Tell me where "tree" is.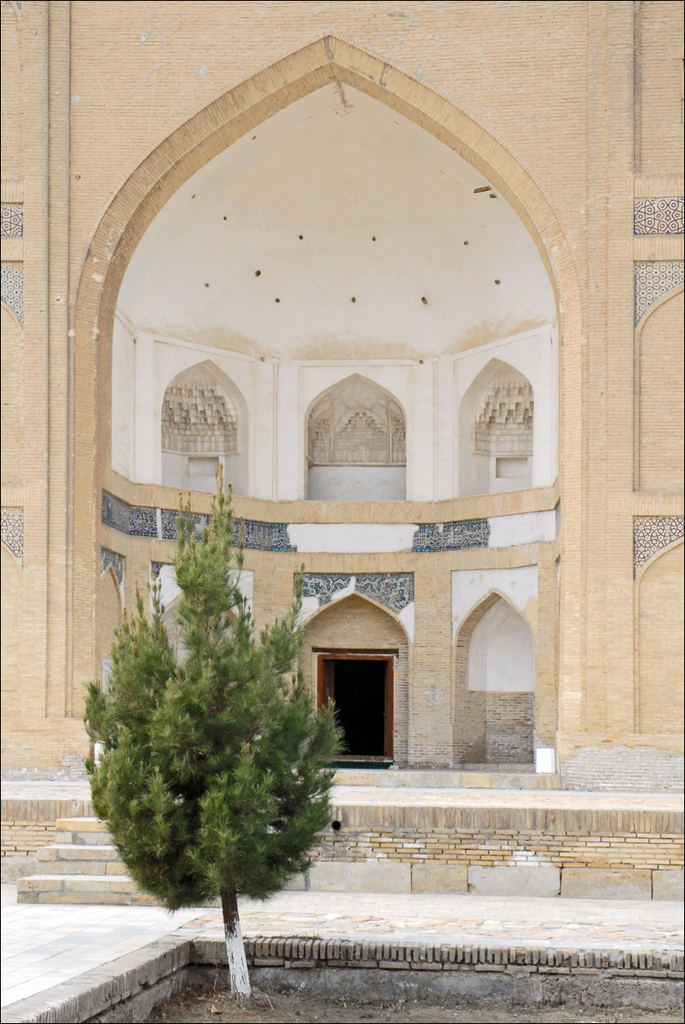
"tree" is at (x1=74, y1=463, x2=347, y2=997).
